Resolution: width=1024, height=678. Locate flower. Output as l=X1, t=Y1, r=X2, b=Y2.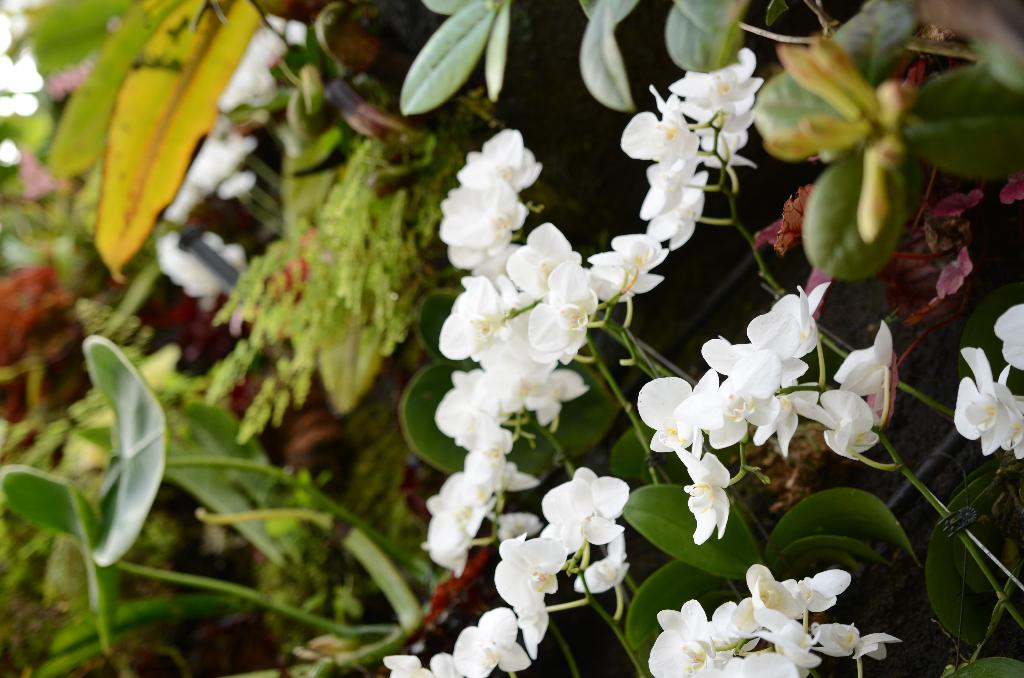
l=952, t=348, r=1019, b=460.
